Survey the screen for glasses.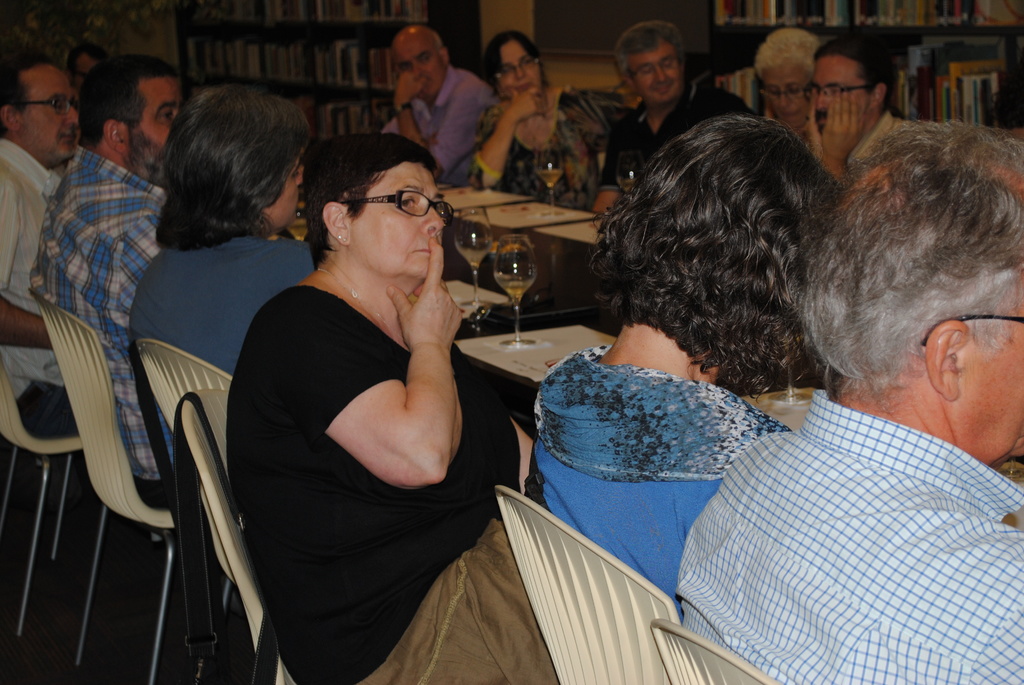
Survey found: (399, 50, 438, 74).
